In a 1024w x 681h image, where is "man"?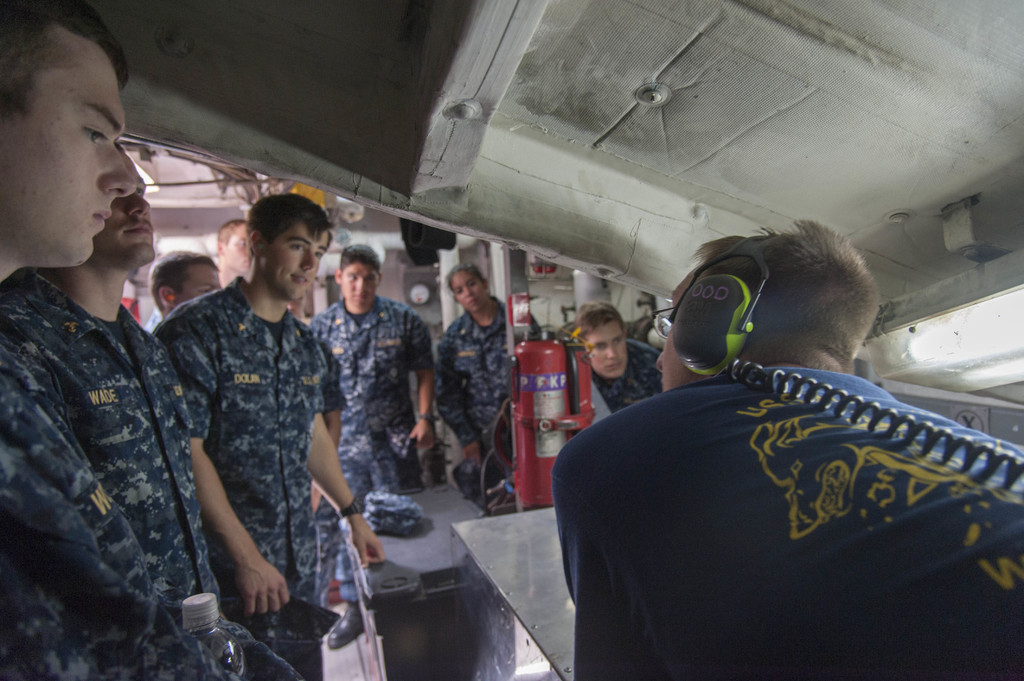
locate(0, 0, 139, 284).
